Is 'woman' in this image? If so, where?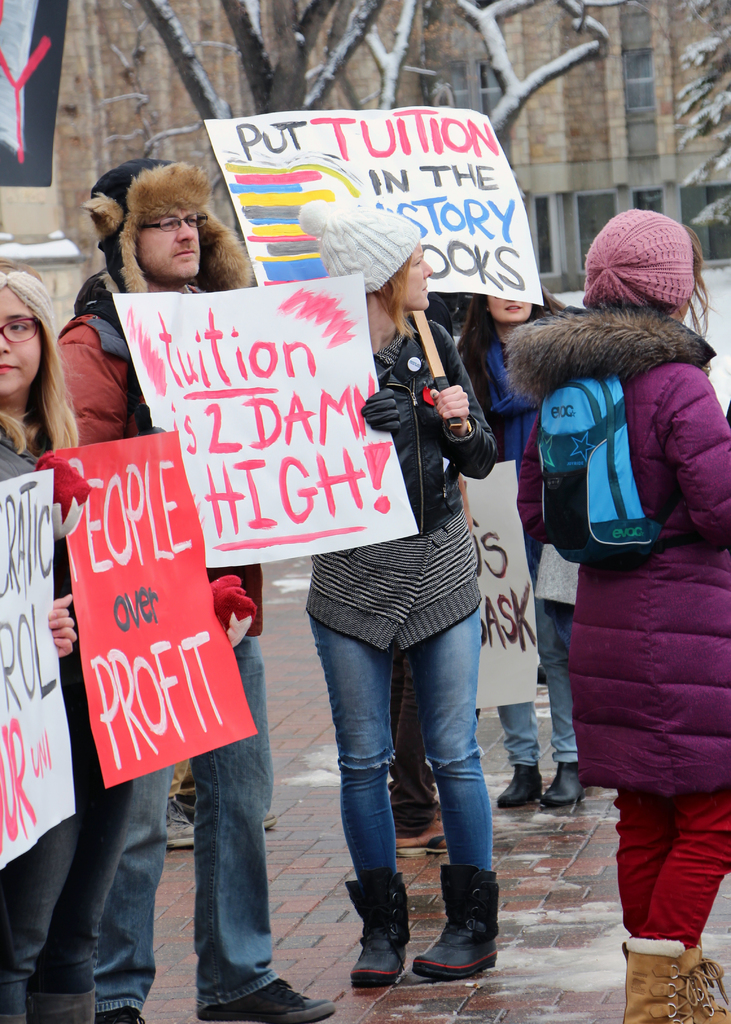
Yes, at l=275, t=202, r=522, b=986.
